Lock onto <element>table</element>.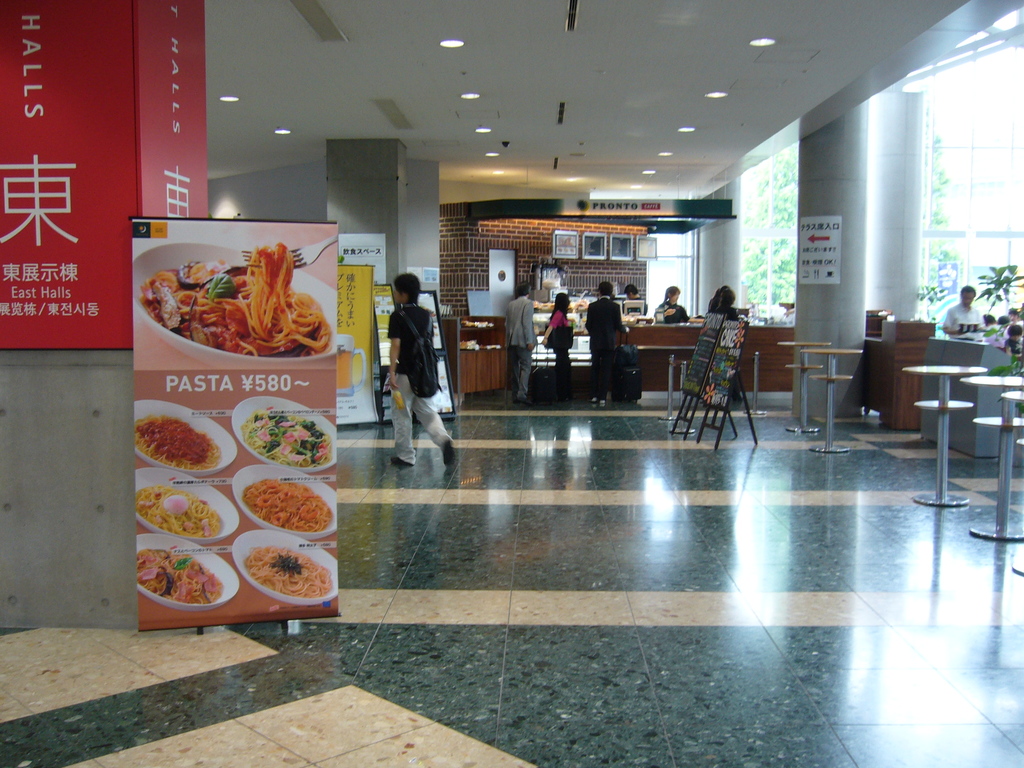
Locked: select_region(804, 346, 860, 454).
